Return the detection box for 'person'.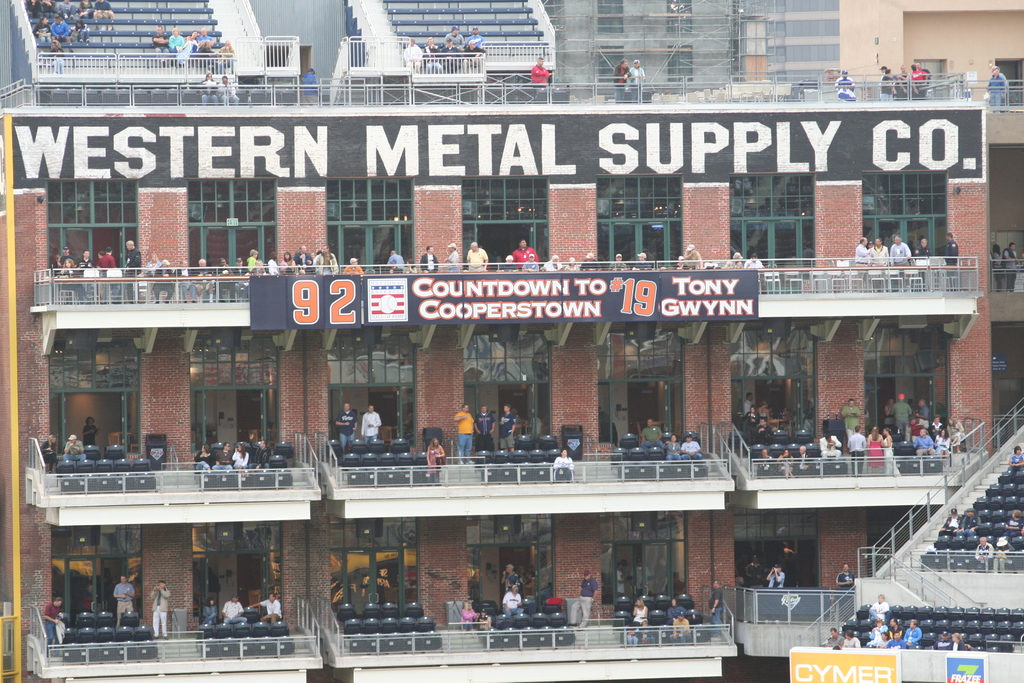
<region>913, 236, 931, 259</region>.
